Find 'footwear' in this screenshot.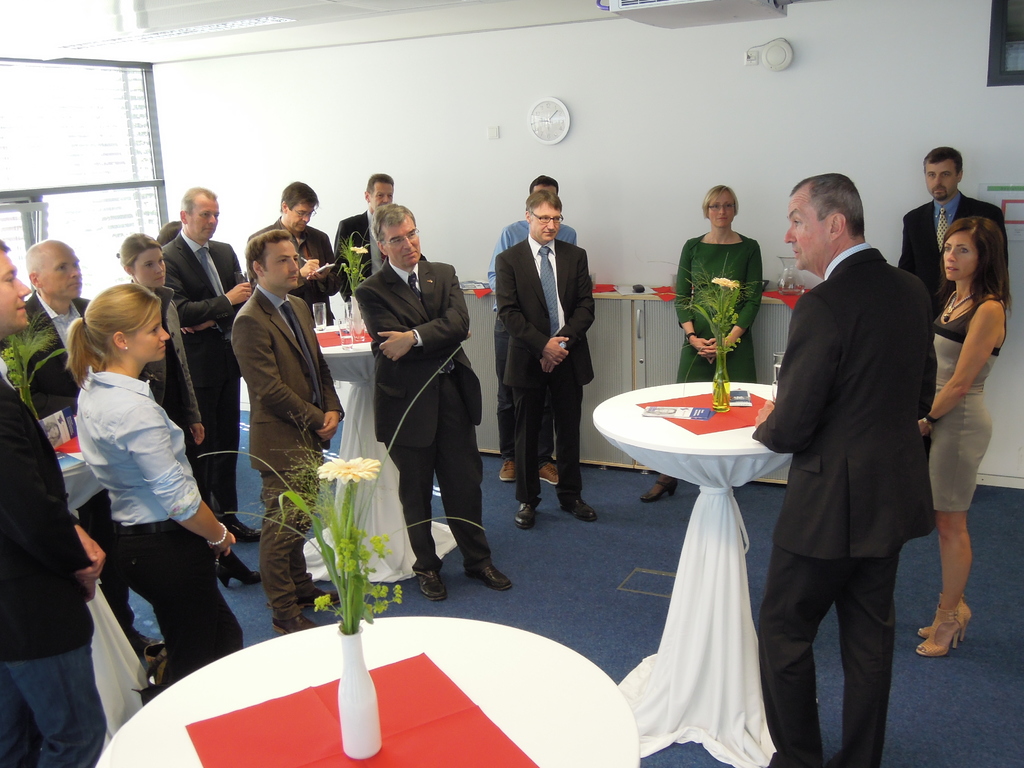
The bounding box for 'footwear' is x1=413, y1=563, x2=445, y2=602.
